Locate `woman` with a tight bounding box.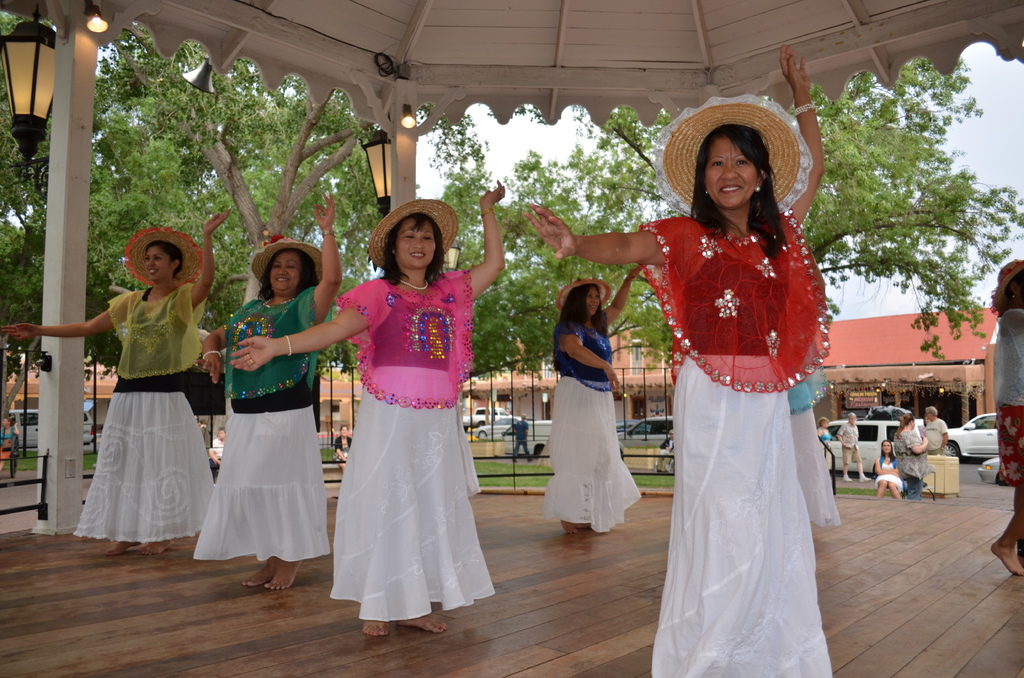
991, 253, 1023, 580.
